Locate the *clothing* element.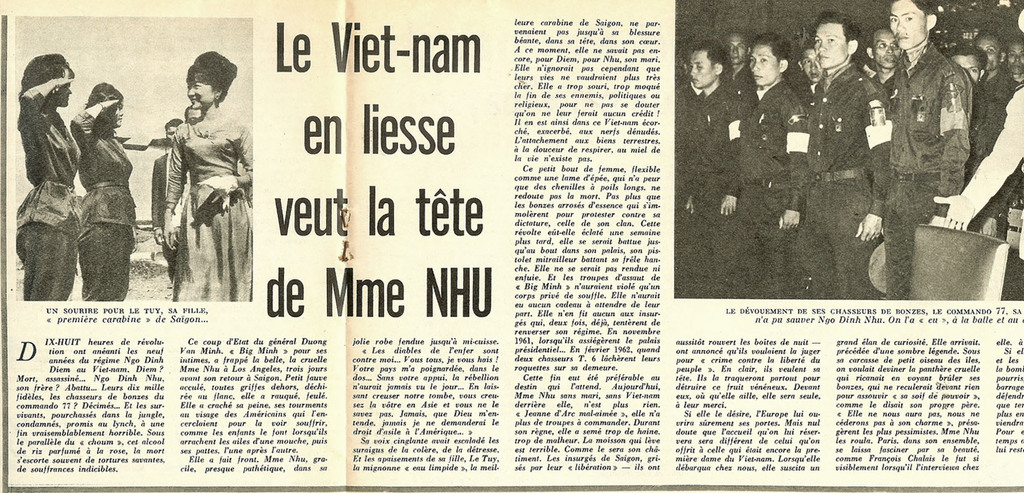
Element bbox: bbox(139, 73, 237, 292).
